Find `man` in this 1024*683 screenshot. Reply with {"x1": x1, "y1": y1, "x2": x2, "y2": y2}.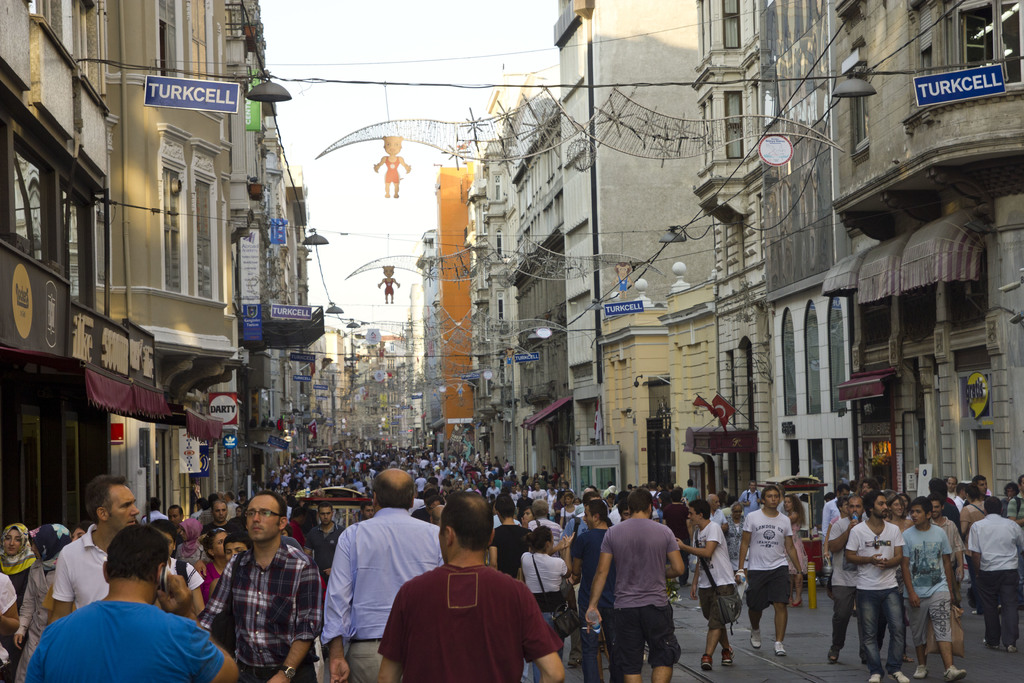
{"x1": 571, "y1": 496, "x2": 621, "y2": 682}.
